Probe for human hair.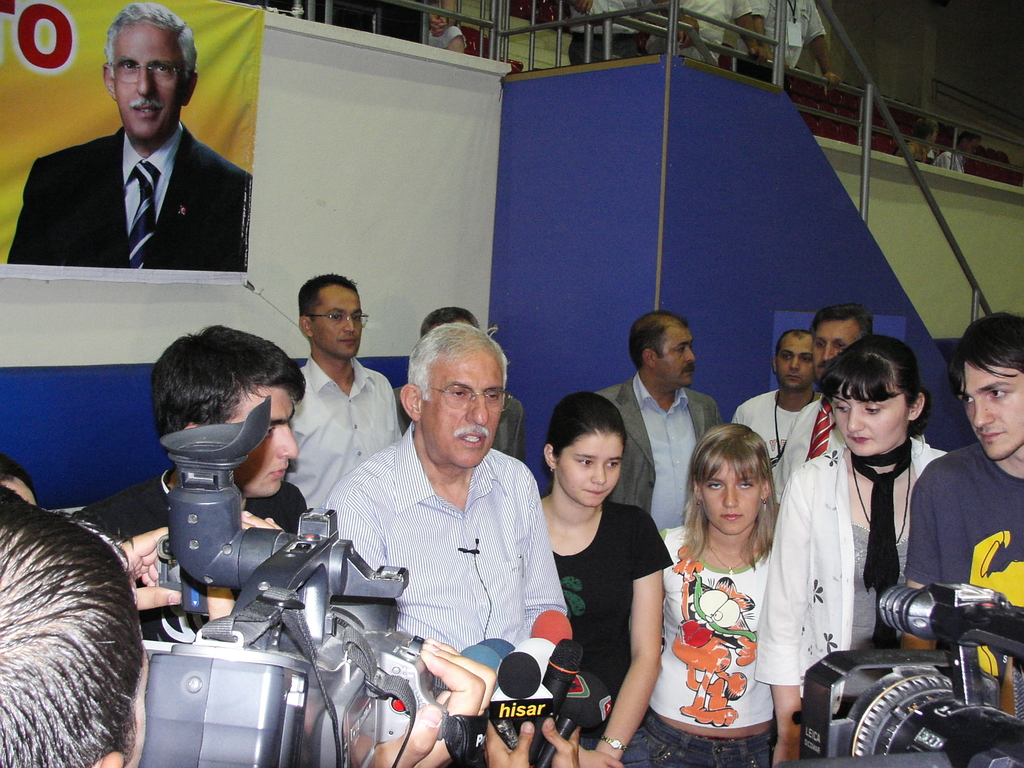
Probe result: BBox(946, 308, 1023, 397).
